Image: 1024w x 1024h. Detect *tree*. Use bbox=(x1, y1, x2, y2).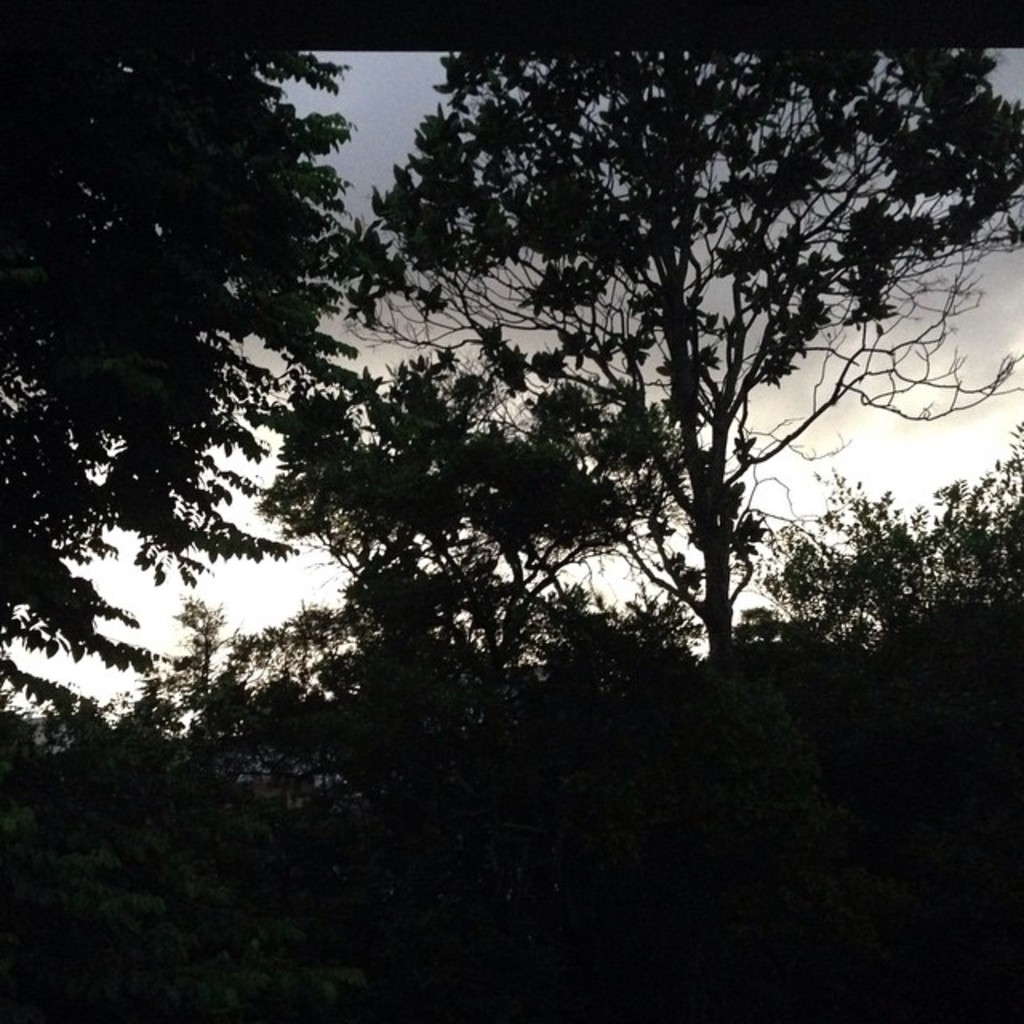
bbox=(370, 11, 1022, 763).
